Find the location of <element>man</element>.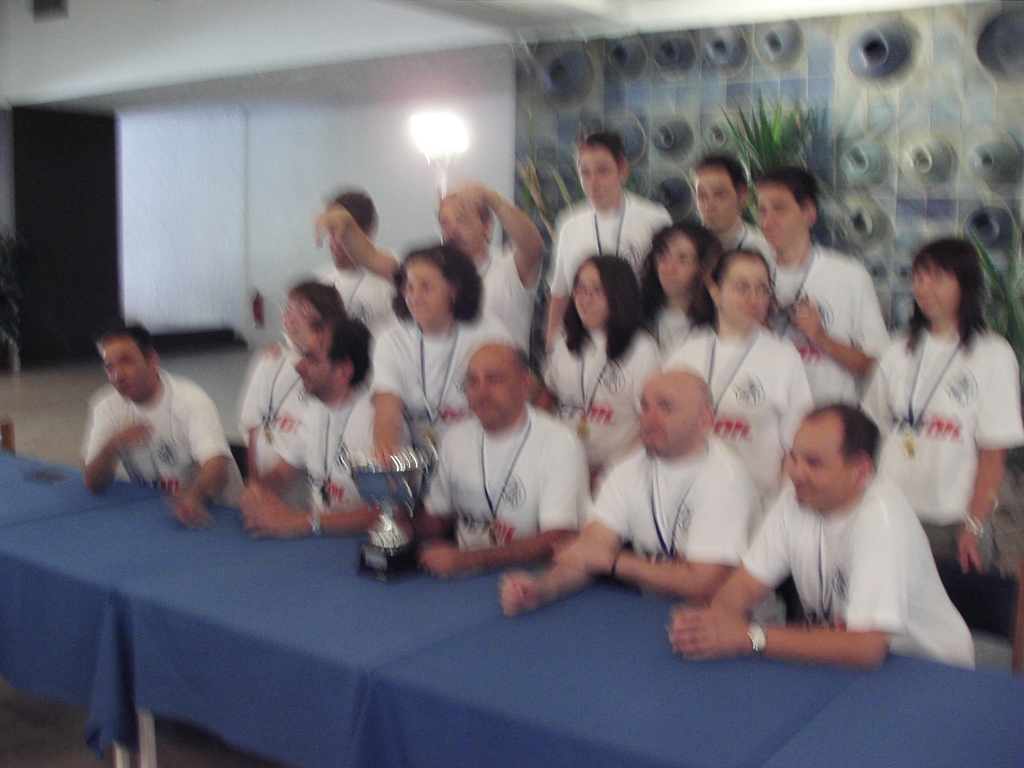
Location: <box>655,388,971,666</box>.
